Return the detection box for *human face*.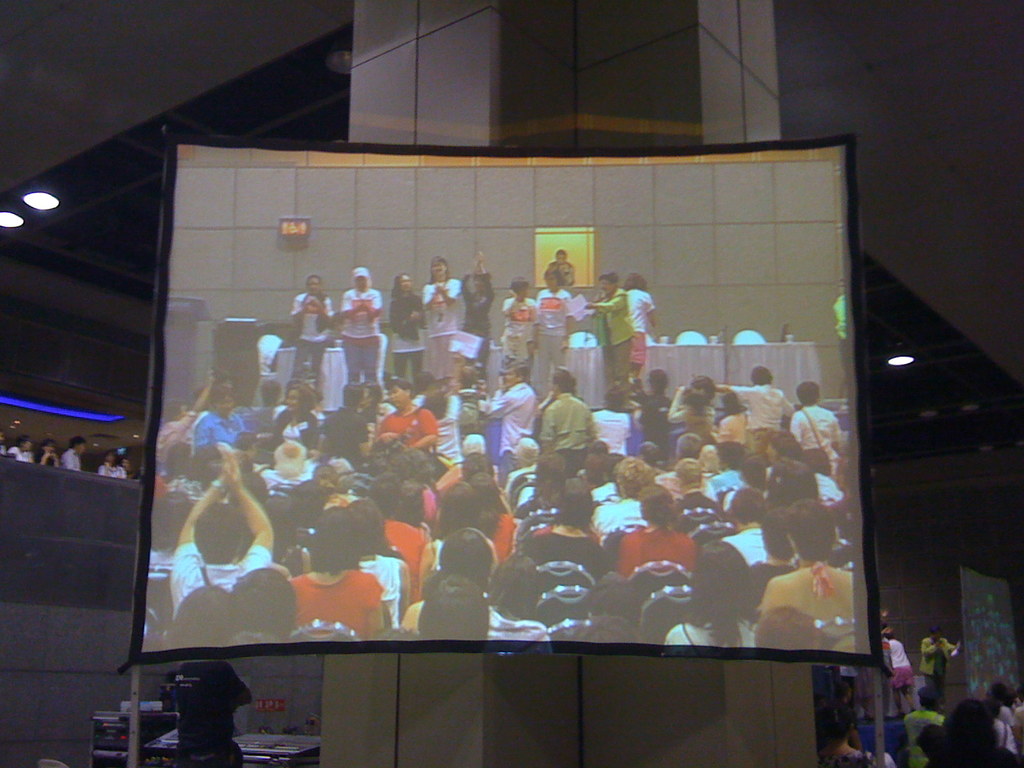
x1=719 y1=441 x2=747 y2=467.
